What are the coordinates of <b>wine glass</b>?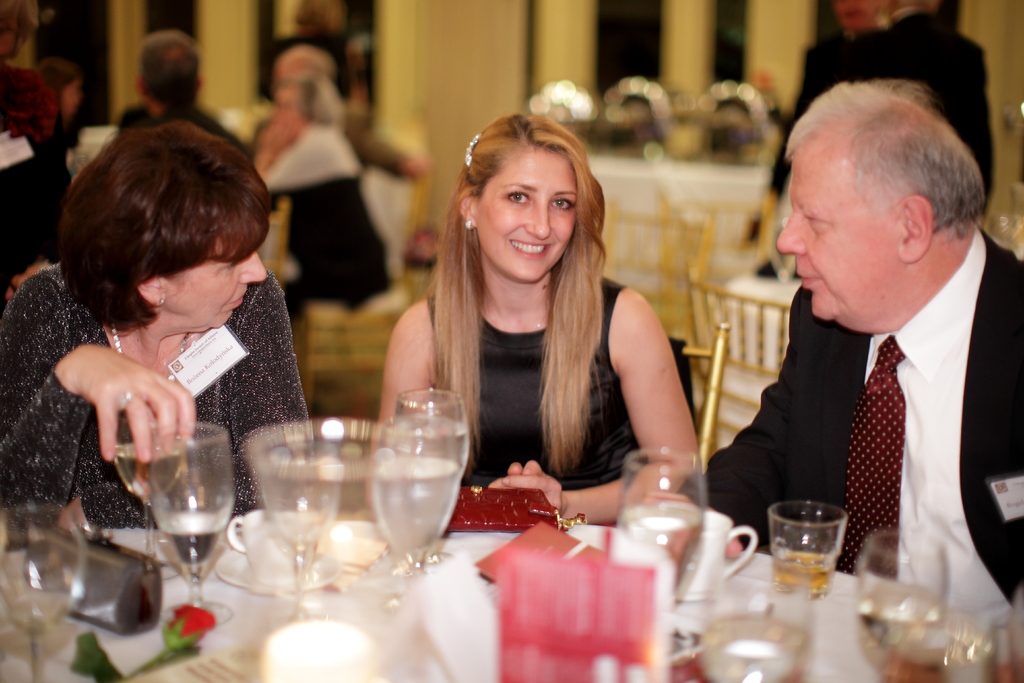
371, 414, 454, 584.
